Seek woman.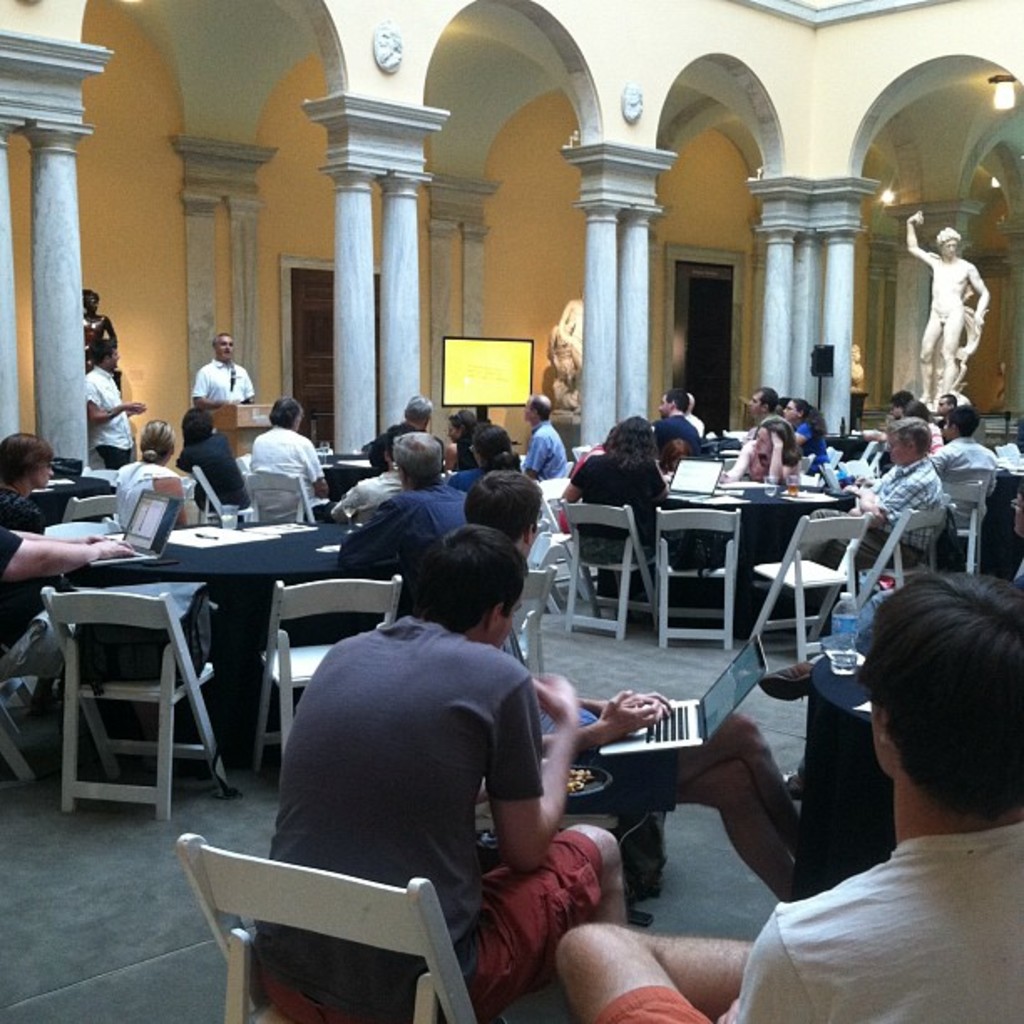
<bbox>781, 381, 835, 455</bbox>.
